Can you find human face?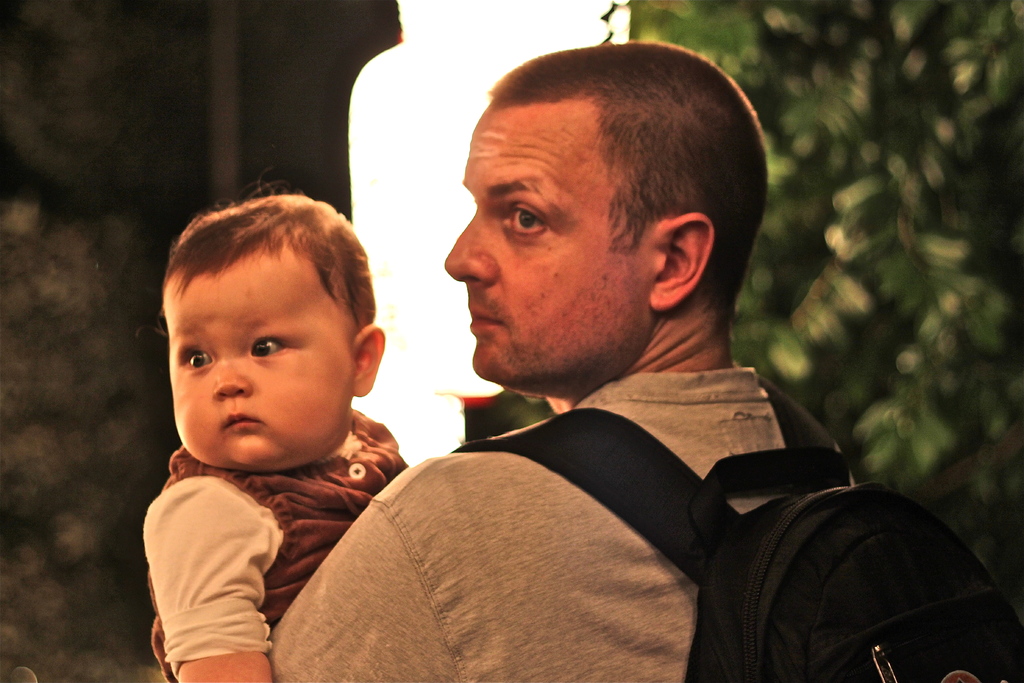
Yes, bounding box: (x1=173, y1=251, x2=356, y2=466).
